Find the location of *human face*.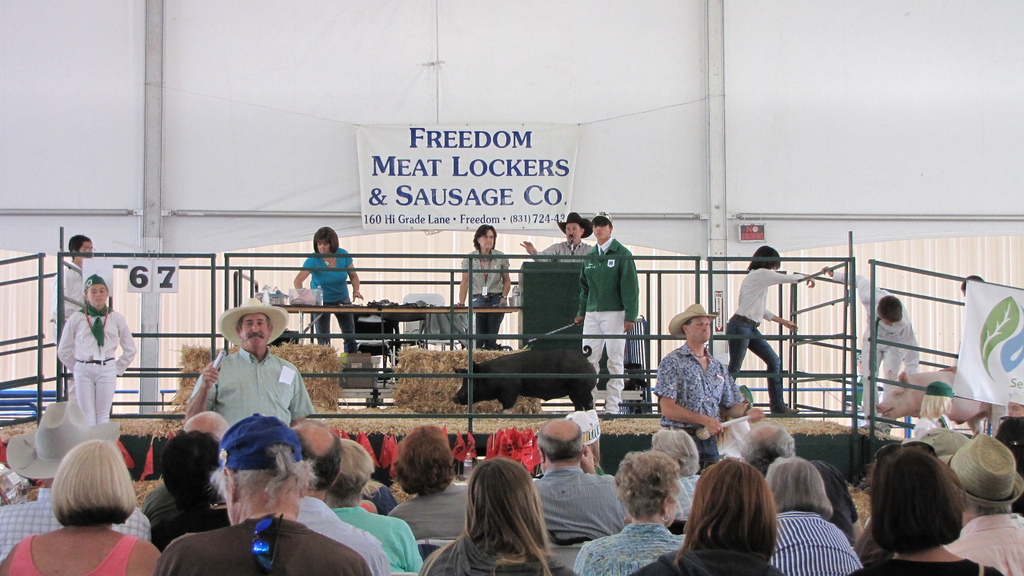
Location: region(241, 313, 268, 350).
